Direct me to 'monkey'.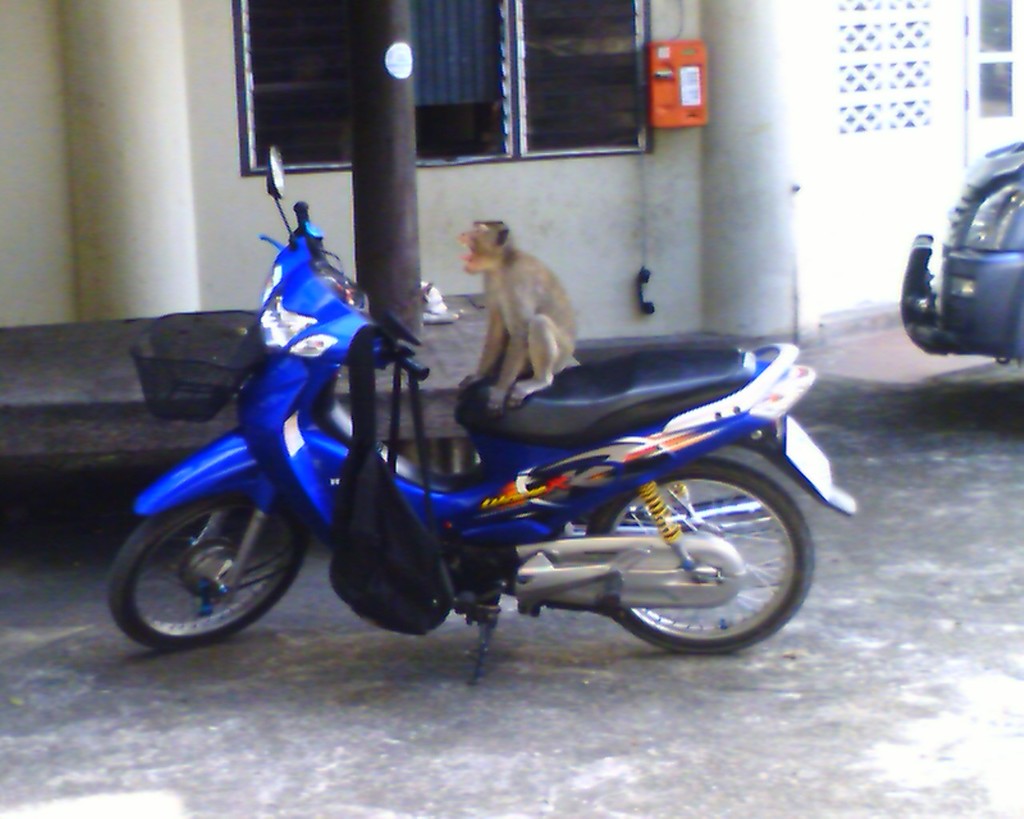
Direction: (438,200,595,426).
